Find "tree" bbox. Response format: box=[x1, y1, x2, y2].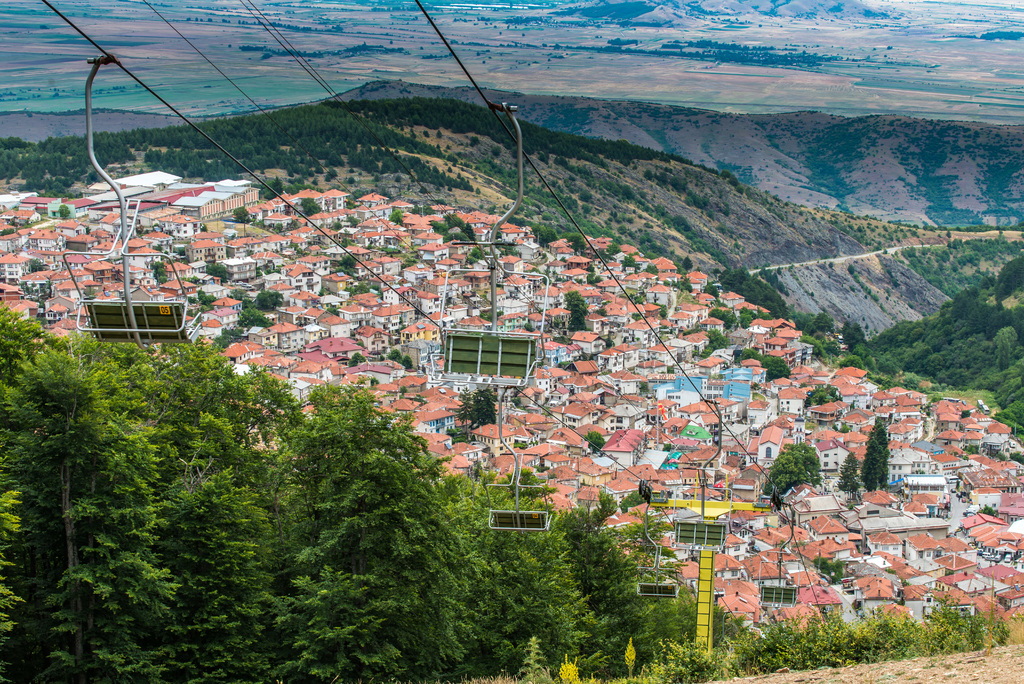
box=[765, 352, 791, 379].
